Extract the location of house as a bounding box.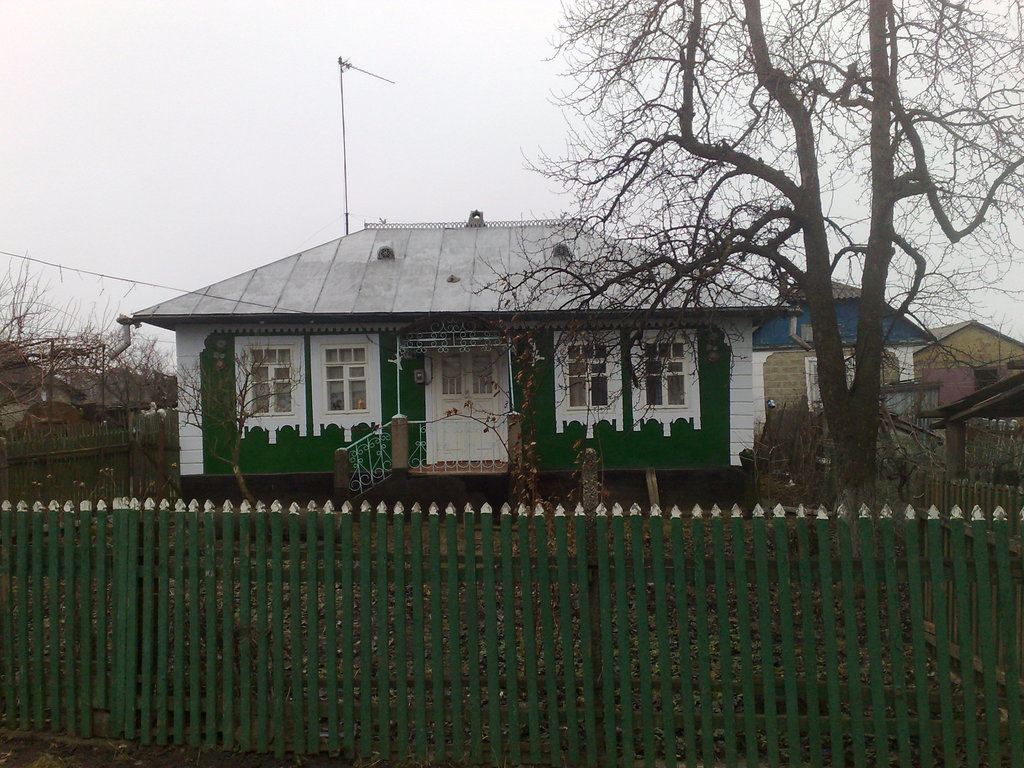
x1=88 y1=362 x2=178 y2=456.
